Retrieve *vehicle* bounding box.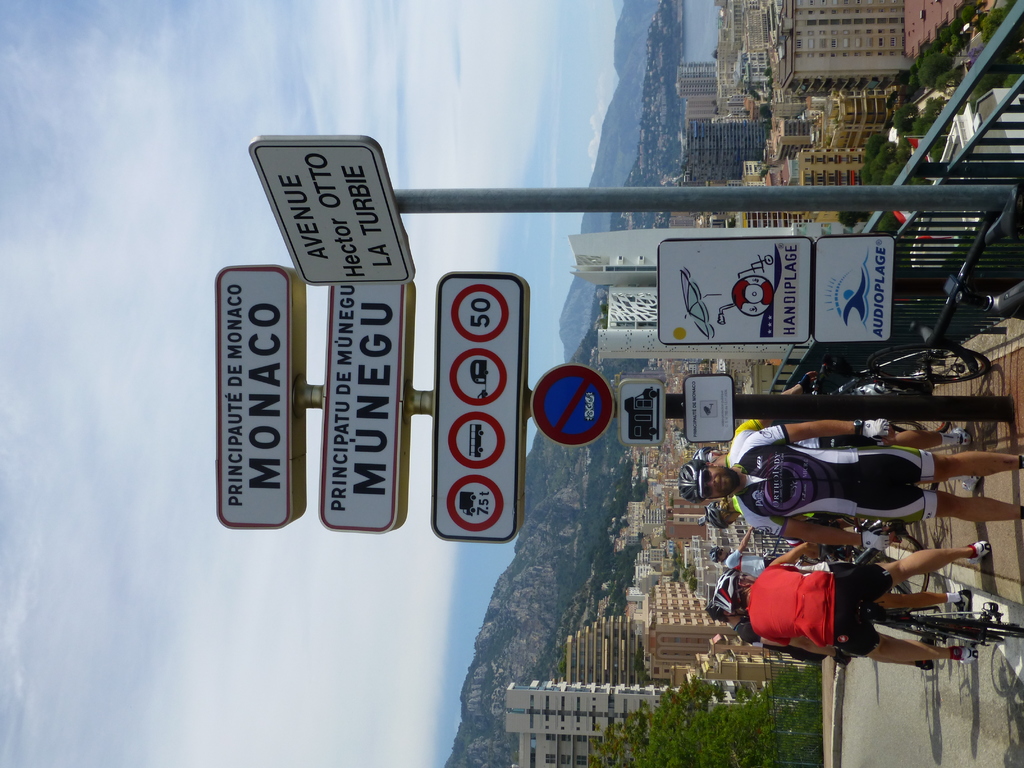
Bounding box: <box>811,342,996,382</box>.
